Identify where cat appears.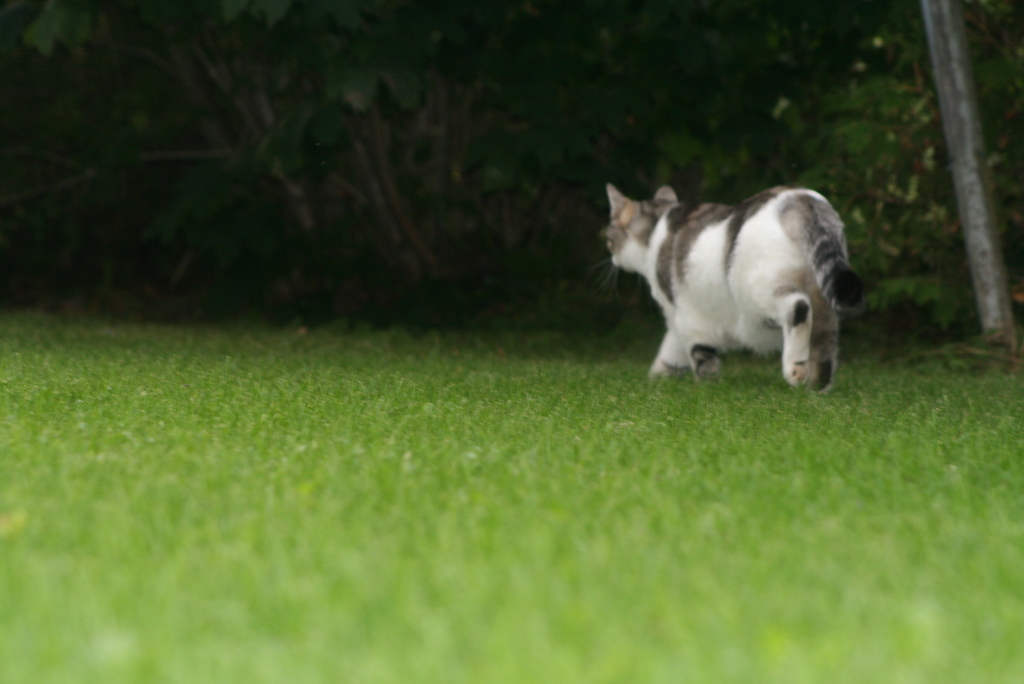
Appears at (x1=591, y1=174, x2=861, y2=386).
